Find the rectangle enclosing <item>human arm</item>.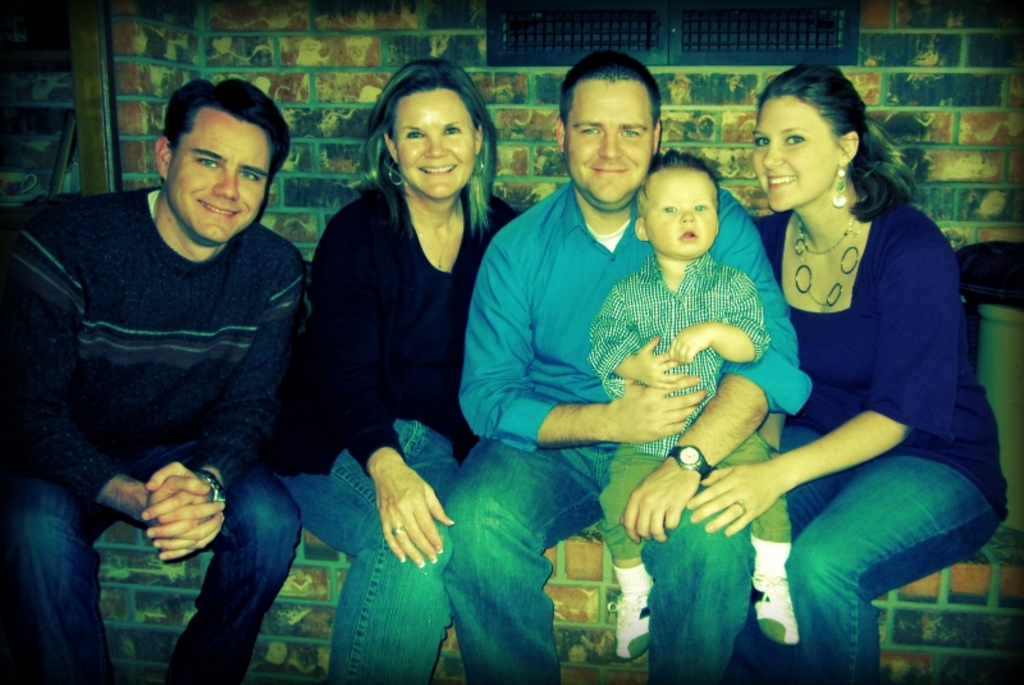
{"left": 760, "top": 410, "right": 788, "bottom": 449}.
